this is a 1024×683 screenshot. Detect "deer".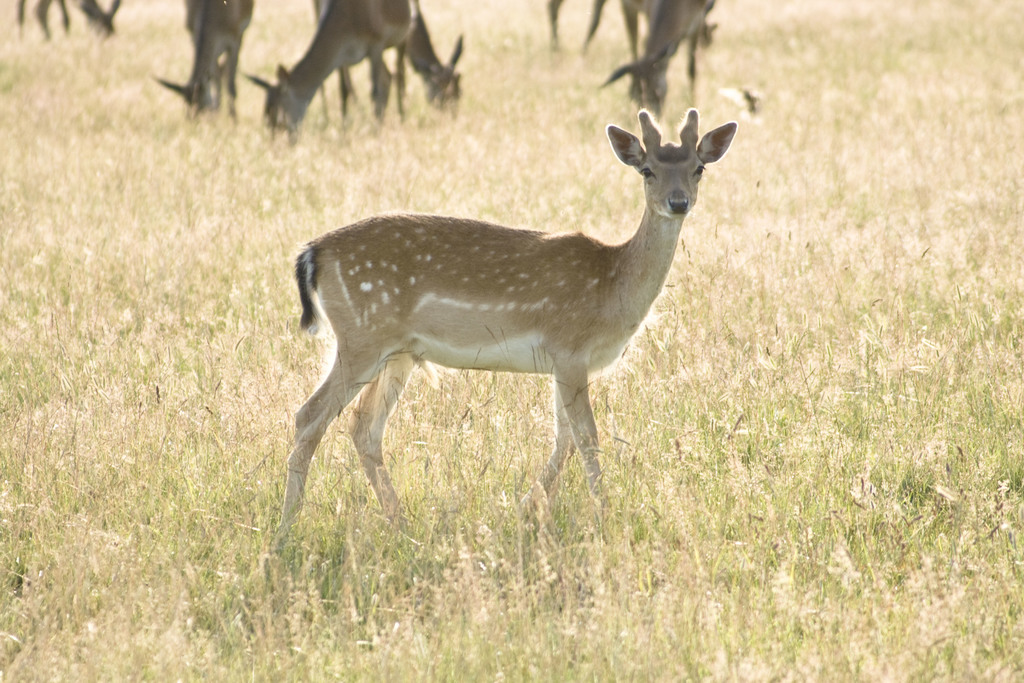
x1=246 y1=0 x2=465 y2=143.
